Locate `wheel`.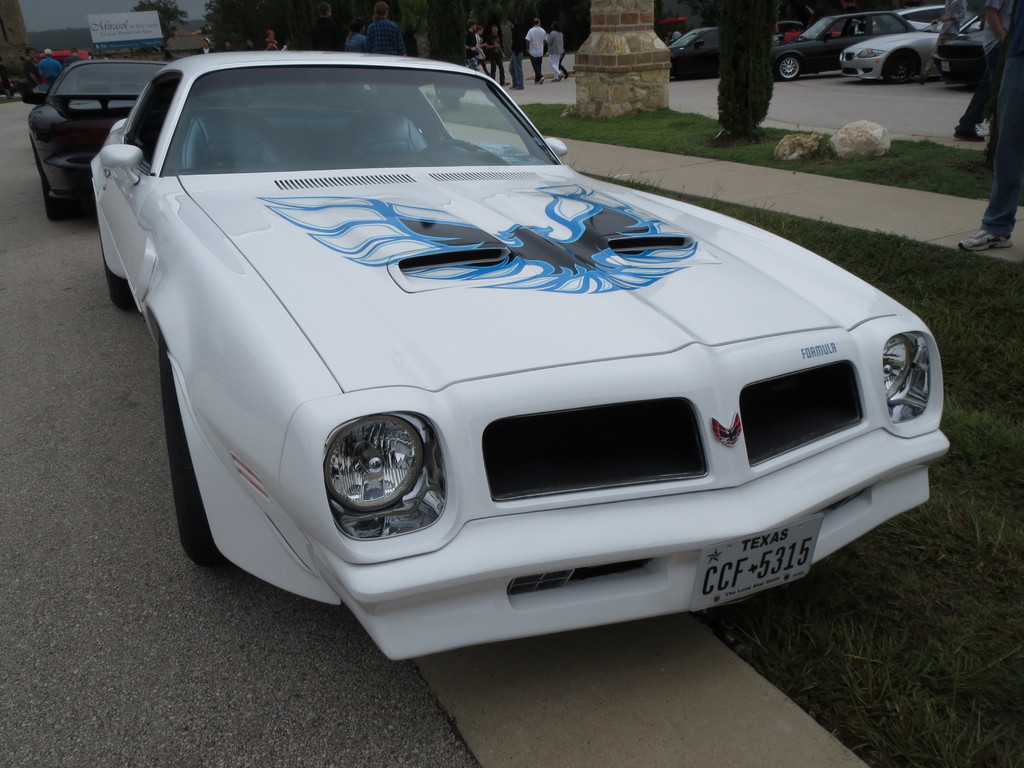
Bounding box: <region>164, 332, 228, 559</region>.
